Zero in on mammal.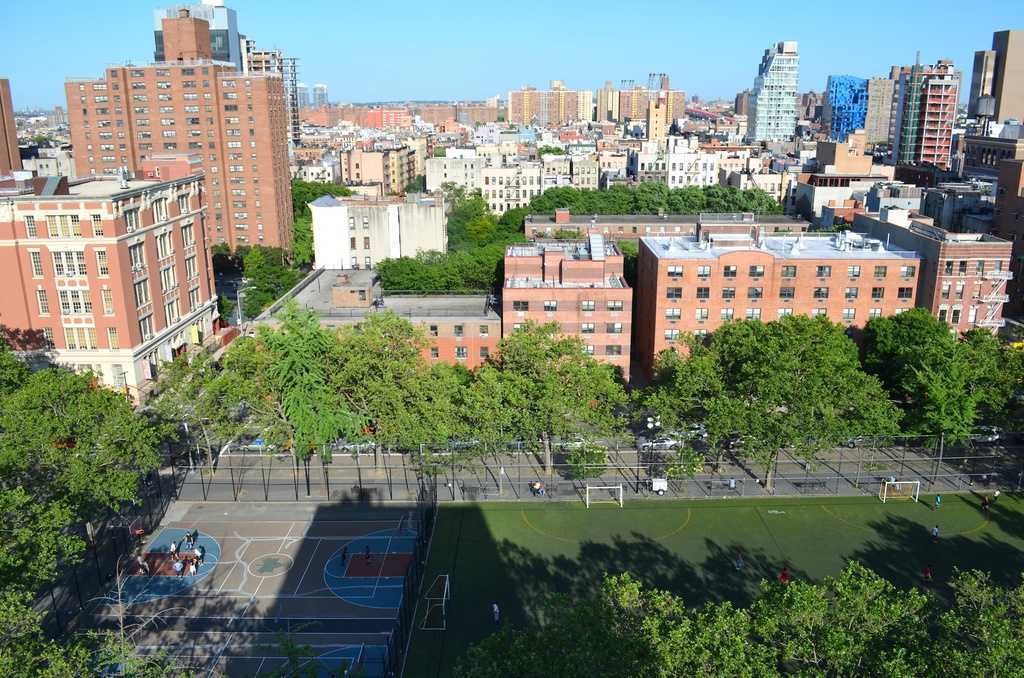
Zeroed in: rect(193, 547, 204, 567).
